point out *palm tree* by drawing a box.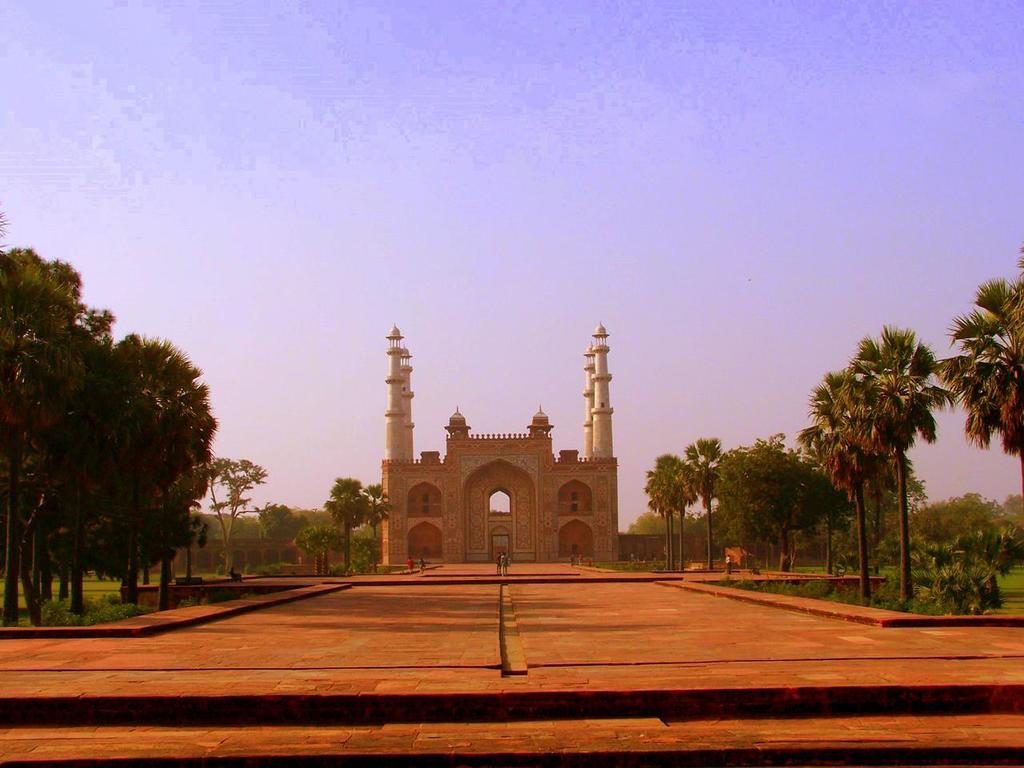
(778, 386, 892, 622).
